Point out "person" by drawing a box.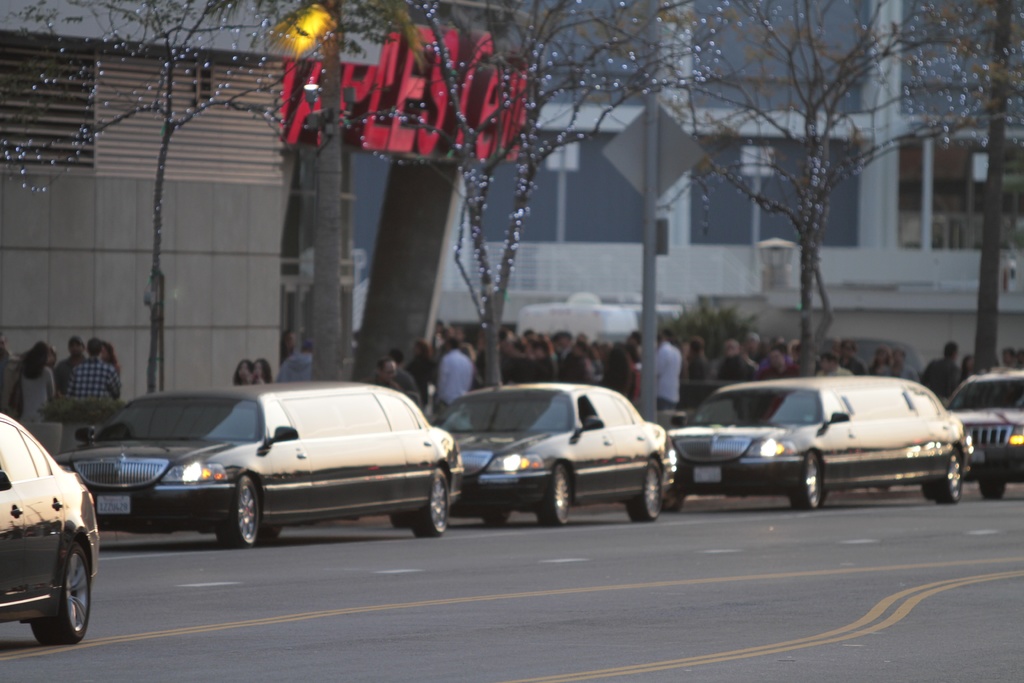
(left=252, top=357, right=274, bottom=382).
